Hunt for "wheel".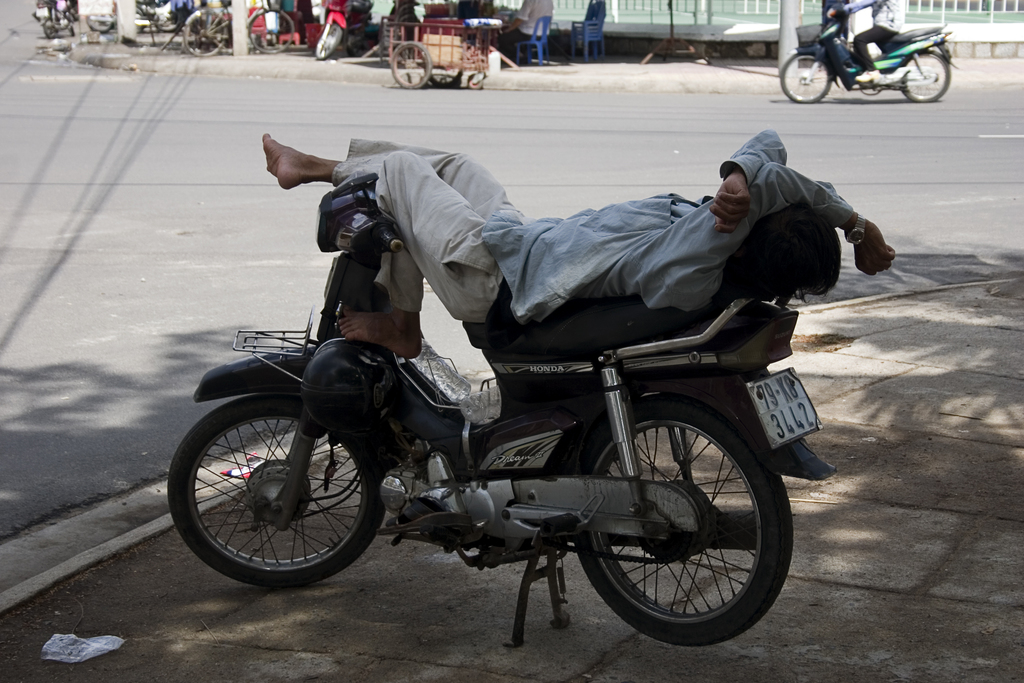
Hunted down at (x1=780, y1=46, x2=831, y2=104).
